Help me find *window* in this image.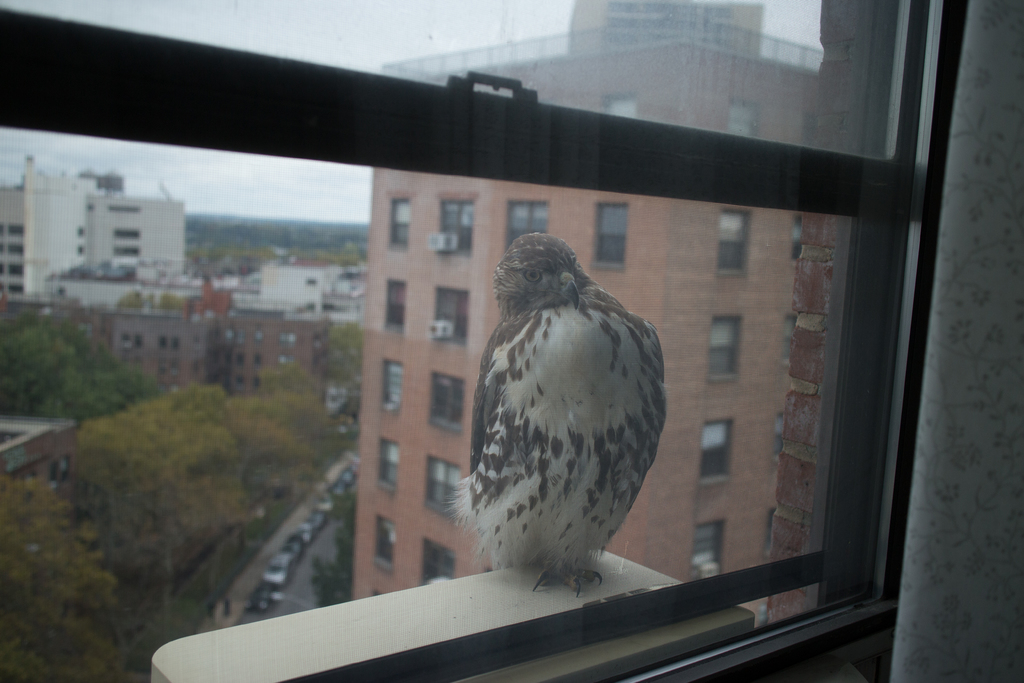
Found it: rect(500, 198, 547, 251).
